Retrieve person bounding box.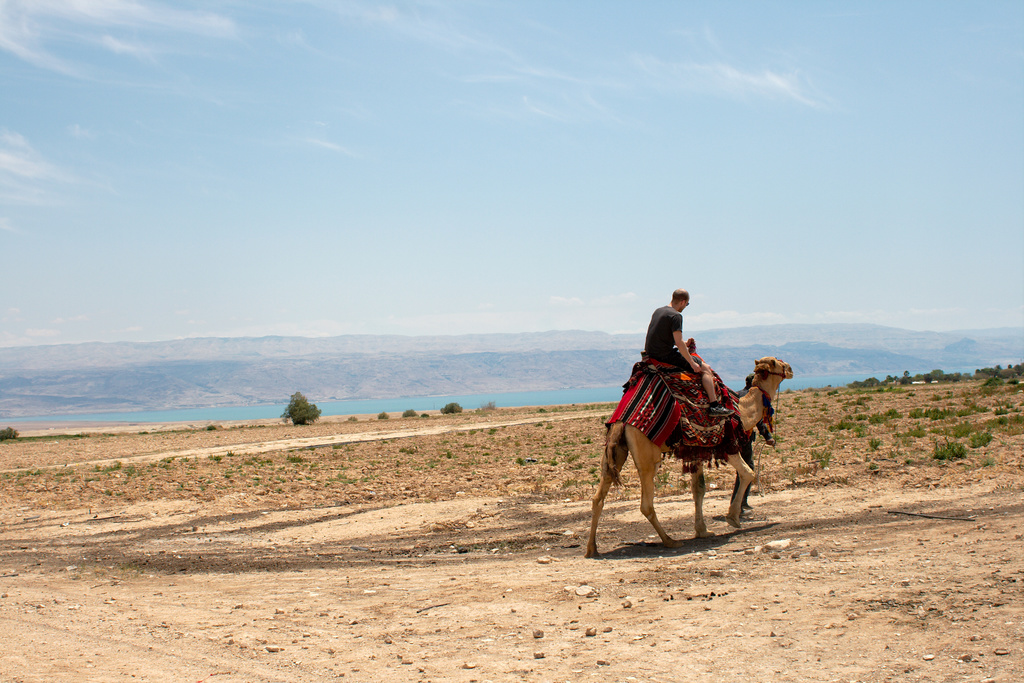
Bounding box: <box>639,286,733,425</box>.
